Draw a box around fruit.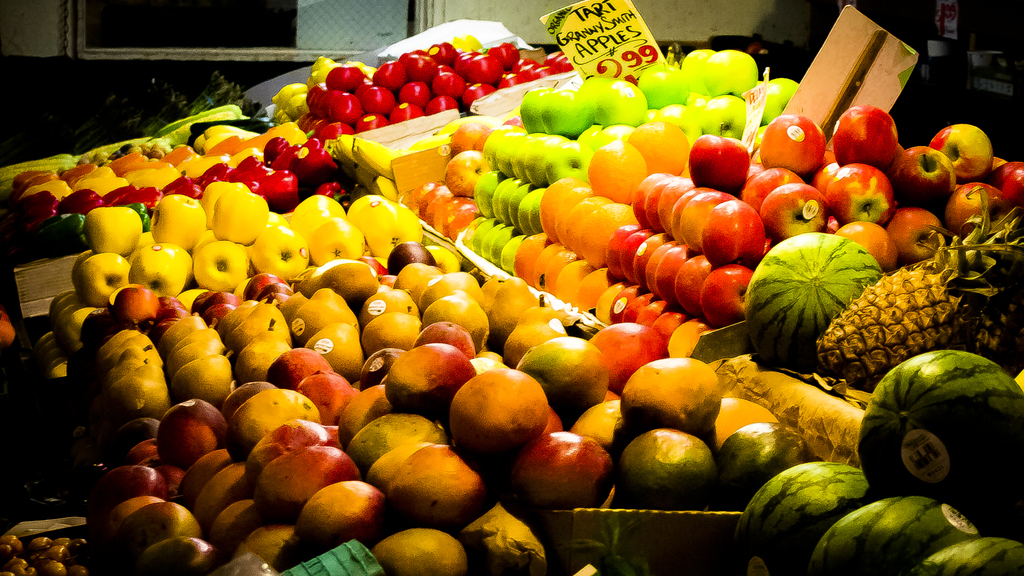
l=813, t=497, r=986, b=575.
